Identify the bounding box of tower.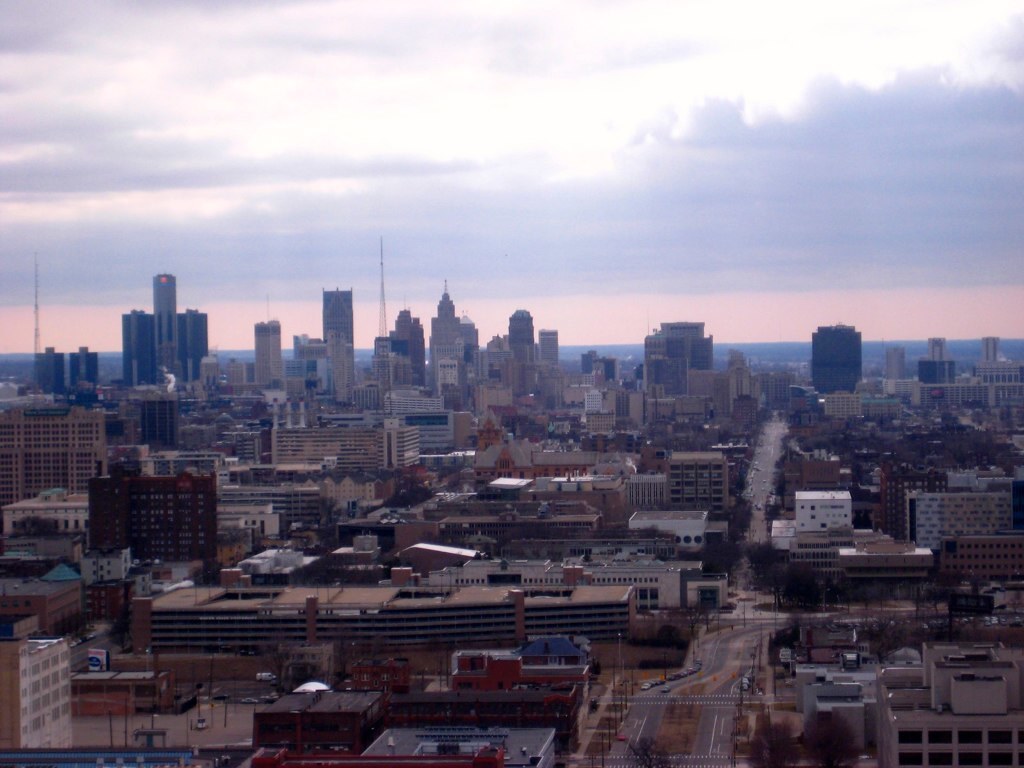
[left=125, top=274, right=214, bottom=393].
